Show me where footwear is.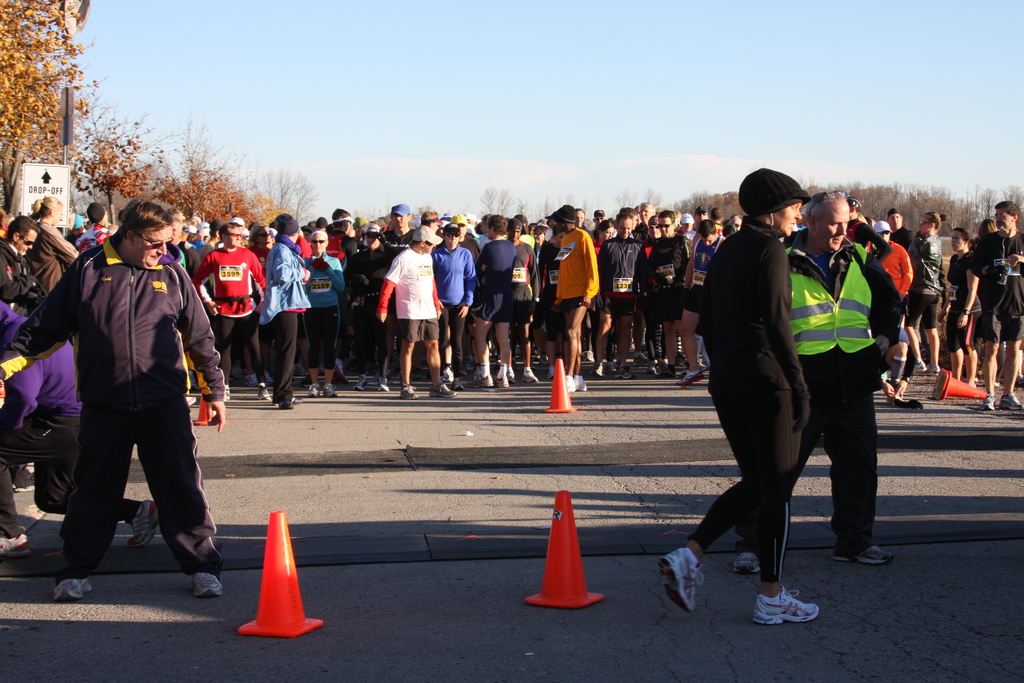
footwear is at rect(540, 354, 550, 370).
